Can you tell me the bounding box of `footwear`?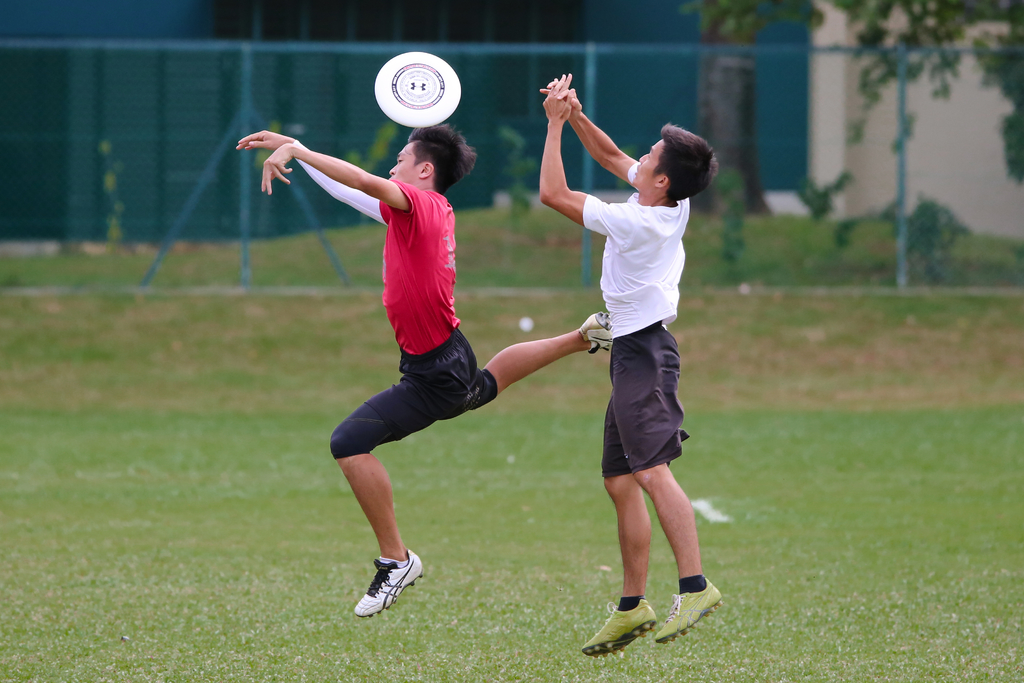
{"x1": 655, "y1": 580, "x2": 725, "y2": 643}.
